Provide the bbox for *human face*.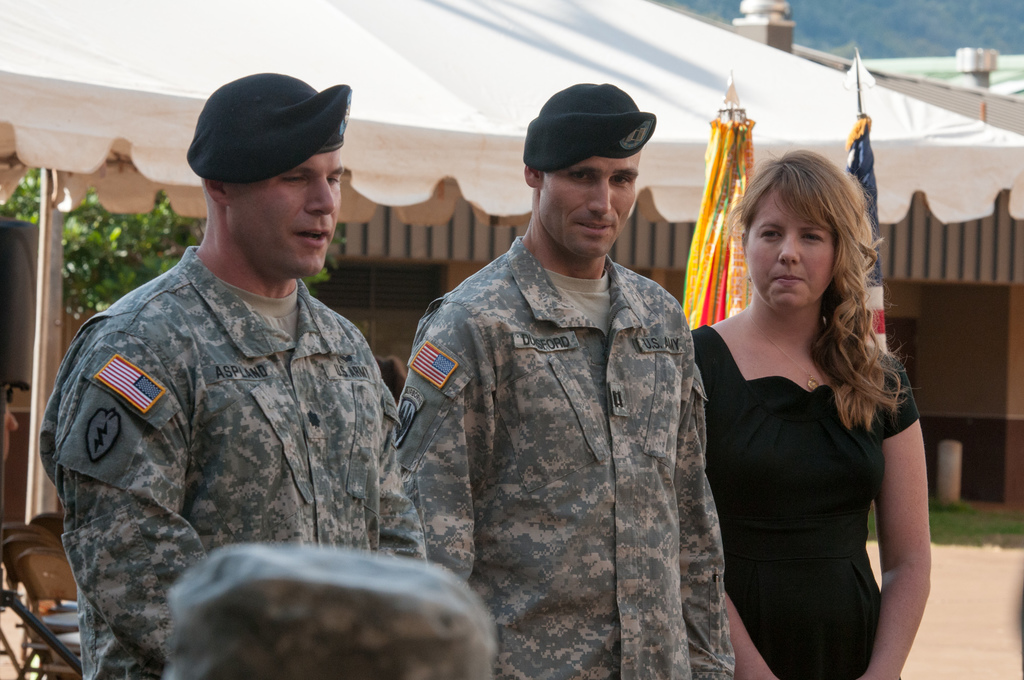
745:186:834:307.
